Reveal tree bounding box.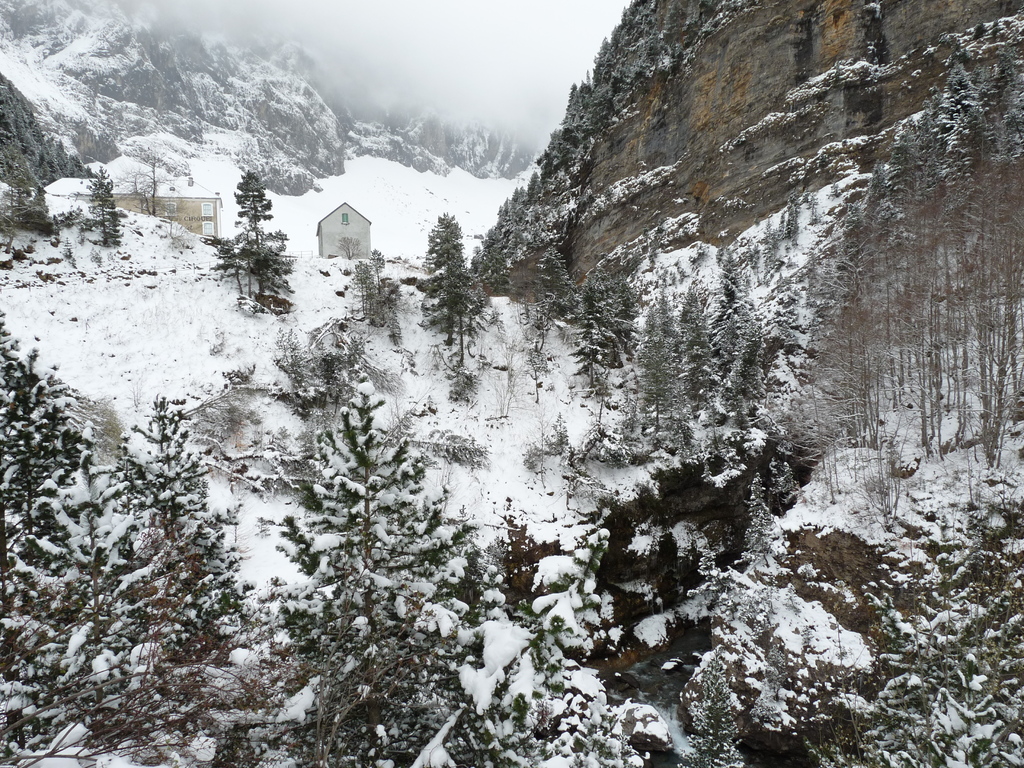
Revealed: 415 212 492 349.
